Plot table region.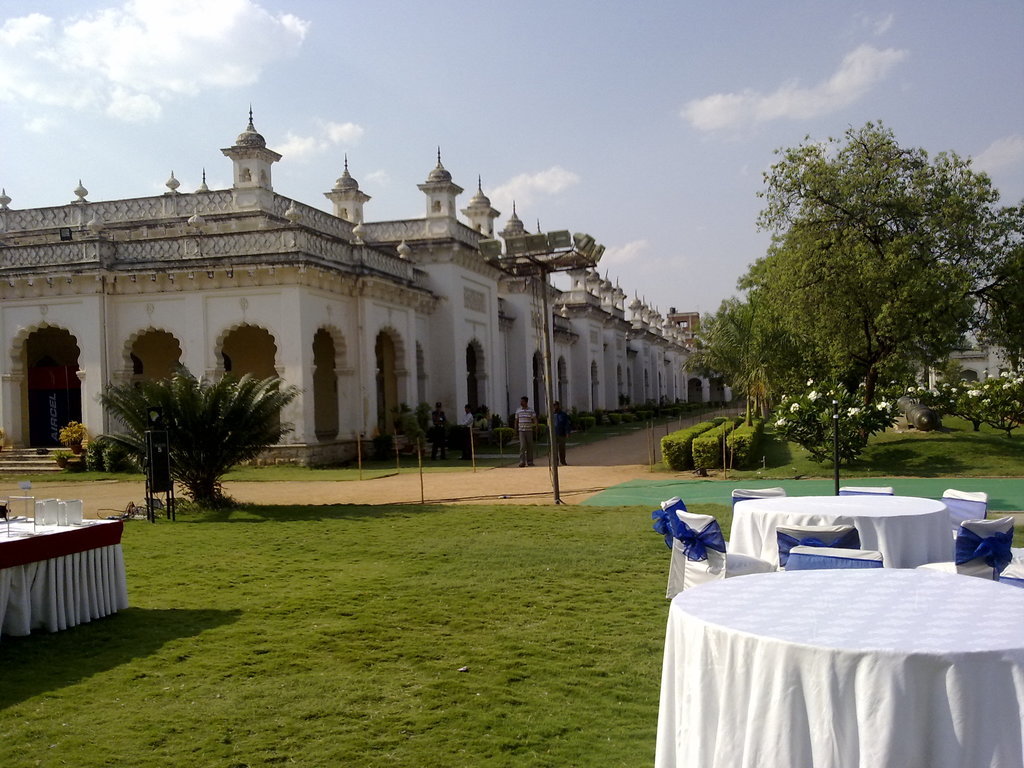
Plotted at bbox(0, 509, 124, 643).
